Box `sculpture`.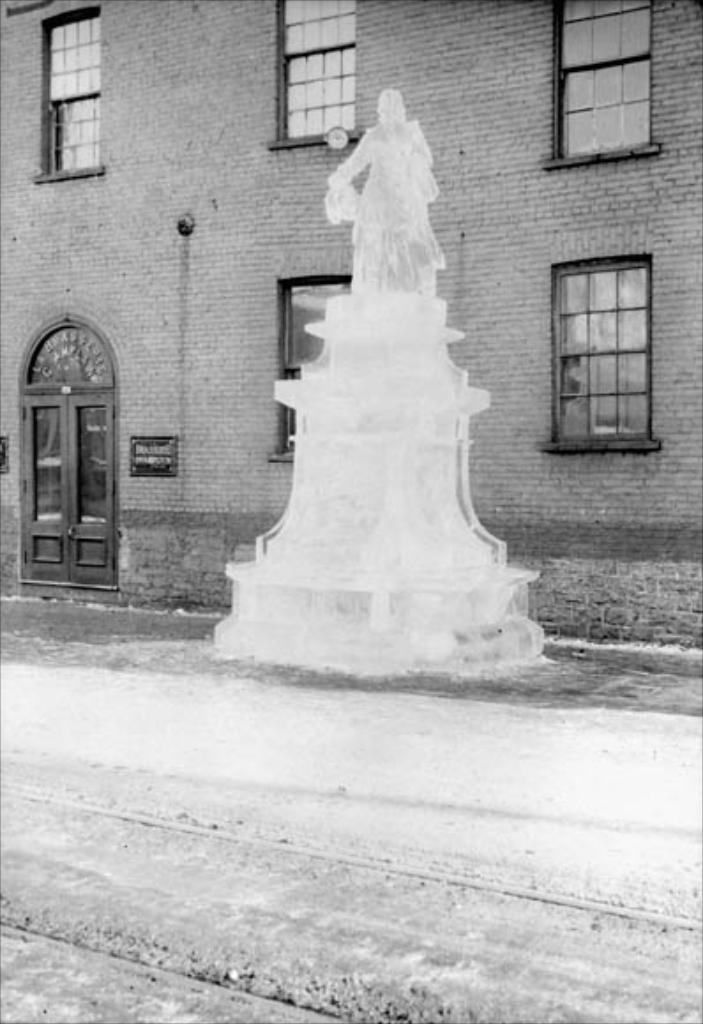
[left=321, top=83, right=454, bottom=297].
